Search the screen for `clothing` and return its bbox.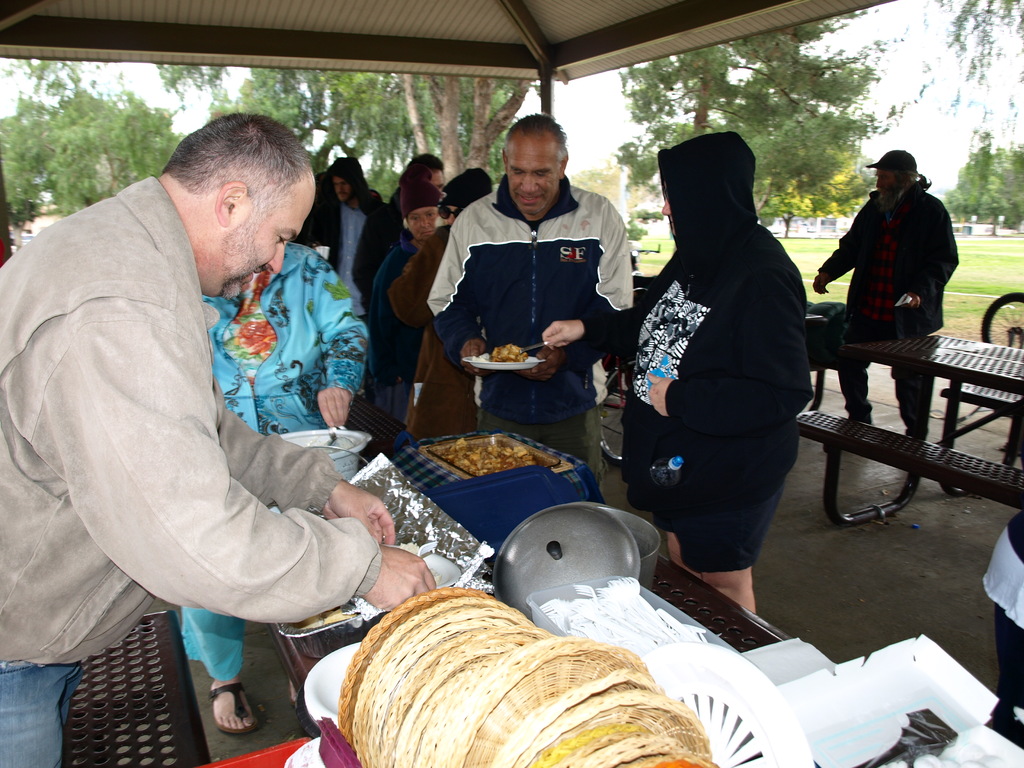
Found: 431 166 636 511.
